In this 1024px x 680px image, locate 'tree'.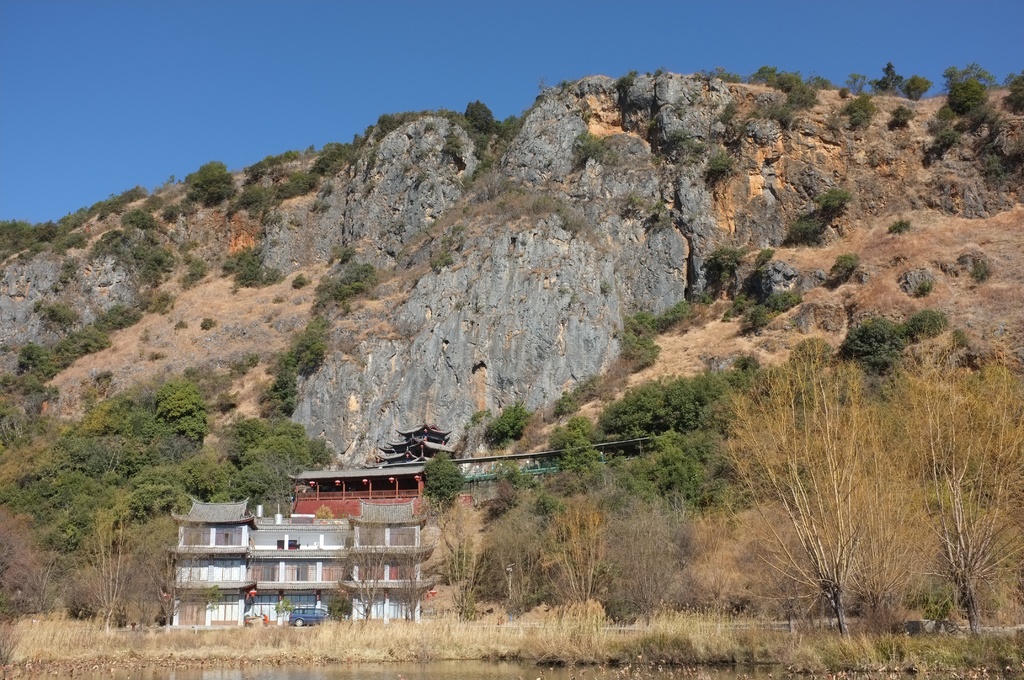
Bounding box: {"left": 820, "top": 188, "right": 852, "bottom": 215}.
